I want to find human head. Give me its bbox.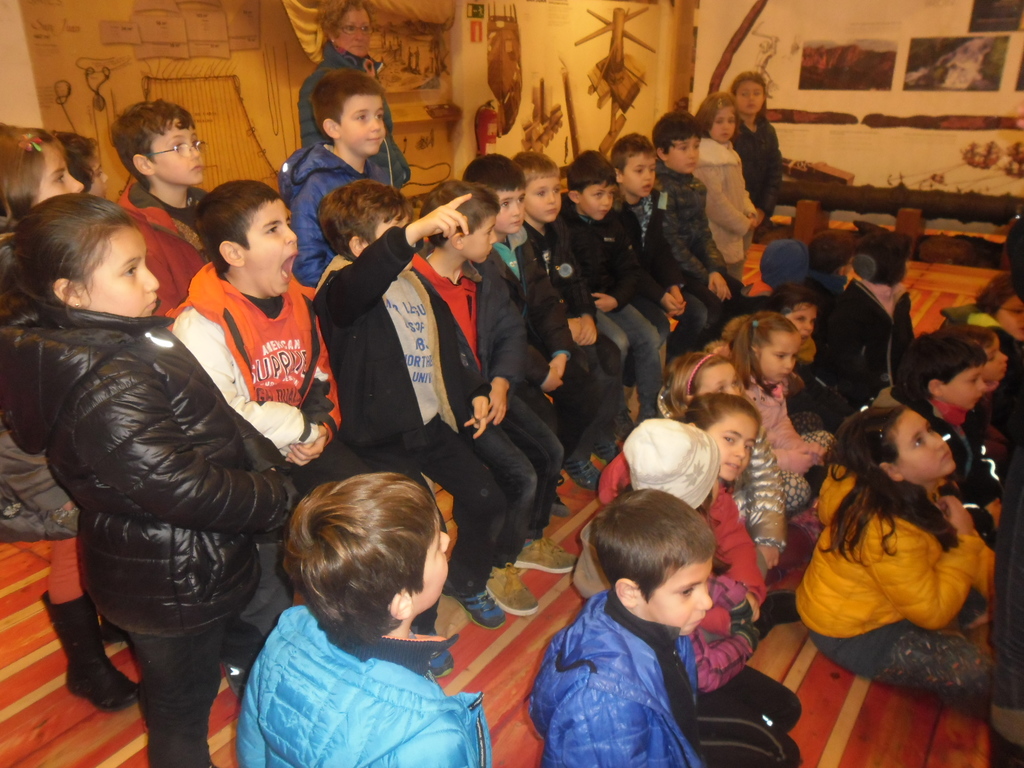
bbox(932, 322, 1009, 383).
